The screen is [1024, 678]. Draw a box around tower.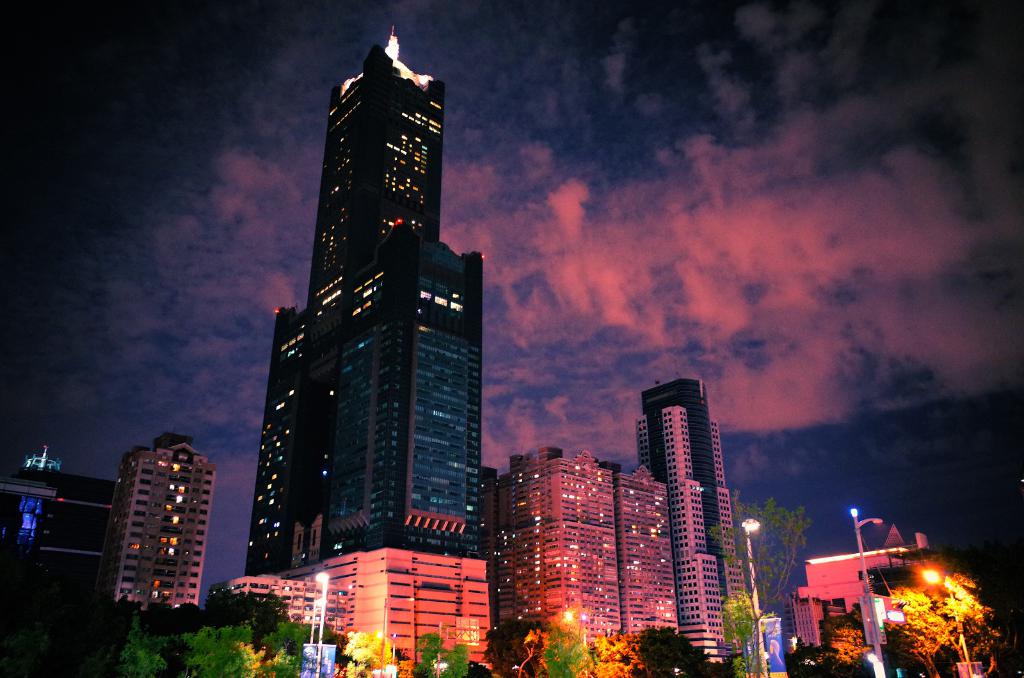
left=95, top=431, right=216, bottom=612.
